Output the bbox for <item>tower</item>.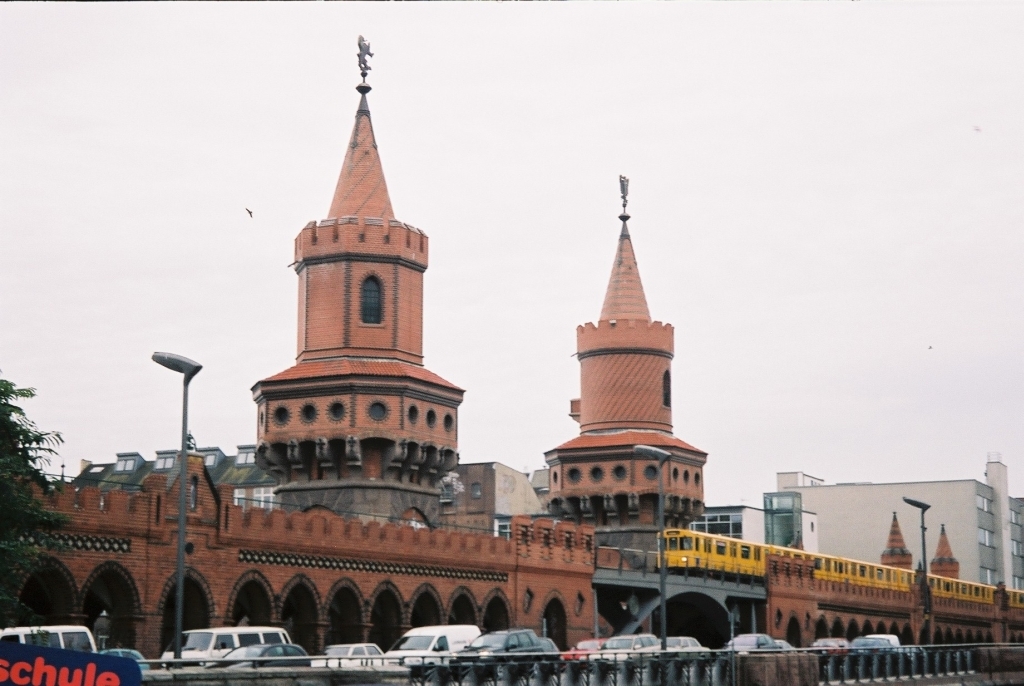
select_region(530, 172, 726, 528).
